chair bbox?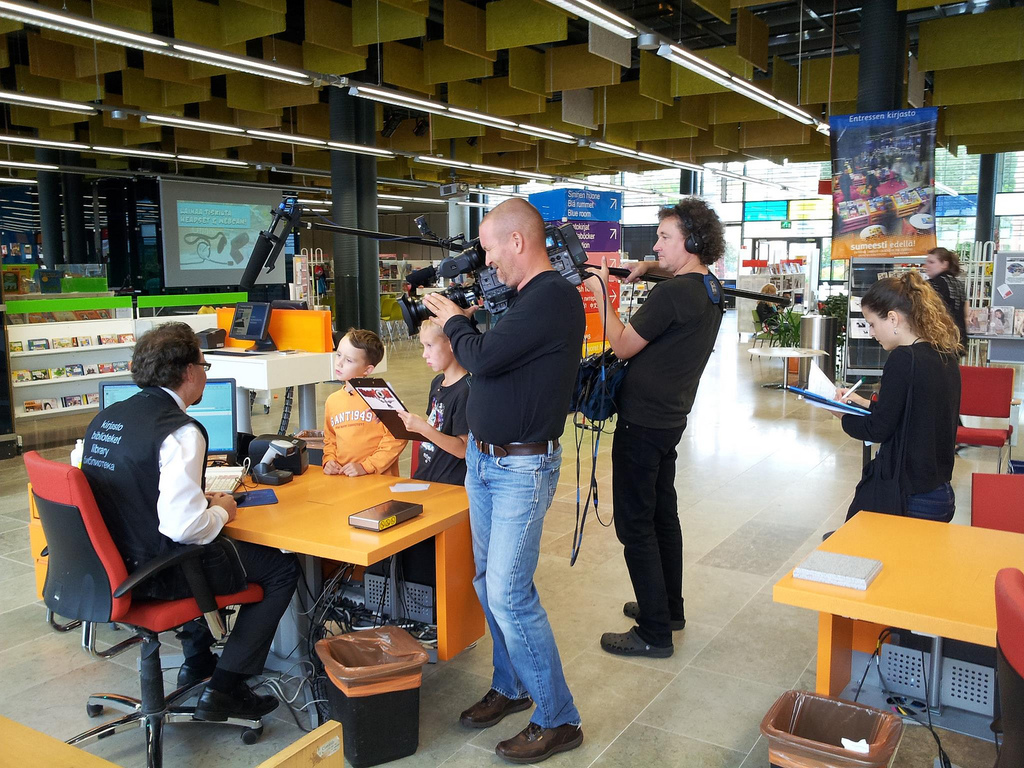
[left=968, top=466, right=1023, bottom=533]
